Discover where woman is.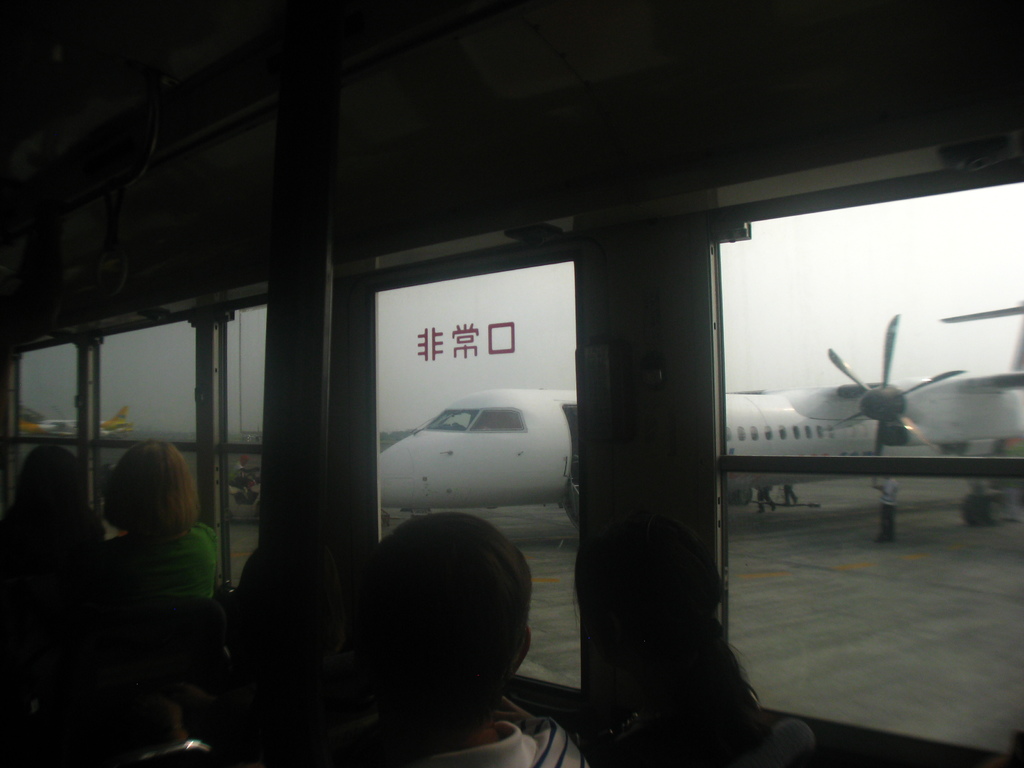
Discovered at bbox=(73, 439, 228, 675).
